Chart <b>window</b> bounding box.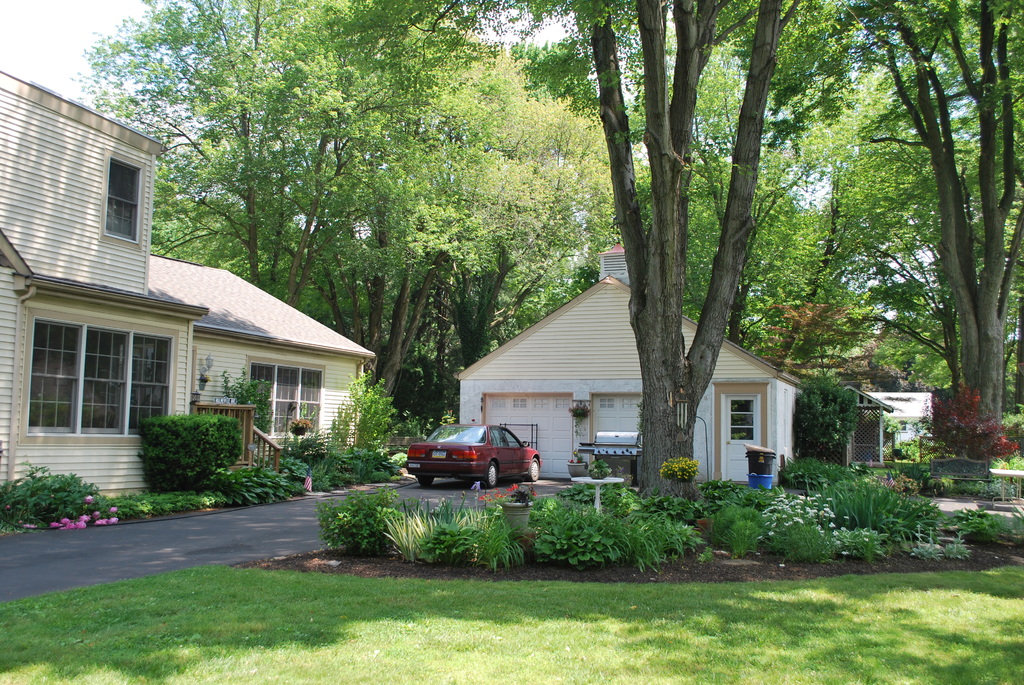
Charted: bbox(41, 294, 179, 444).
